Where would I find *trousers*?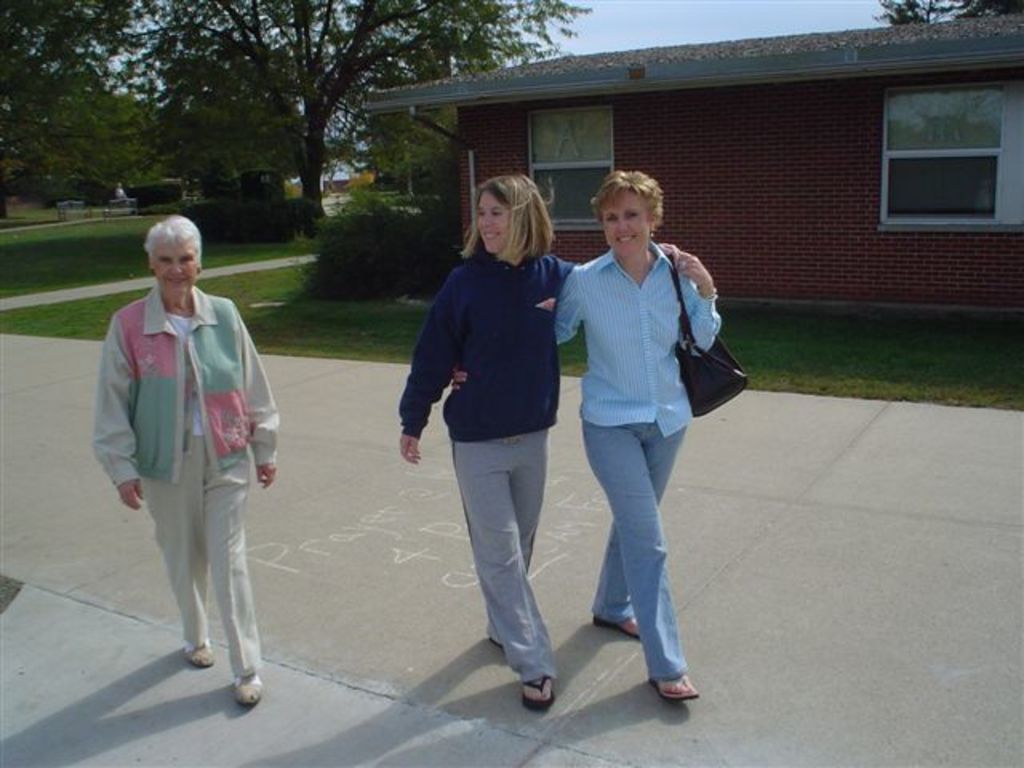
At rect(117, 434, 251, 683).
